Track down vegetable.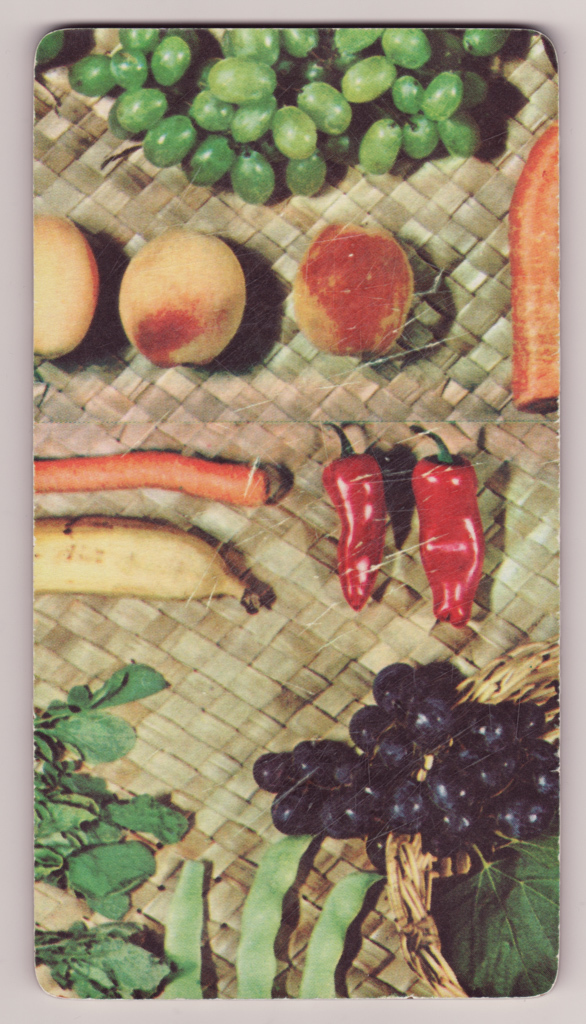
Tracked to x1=31, y1=907, x2=184, y2=999.
